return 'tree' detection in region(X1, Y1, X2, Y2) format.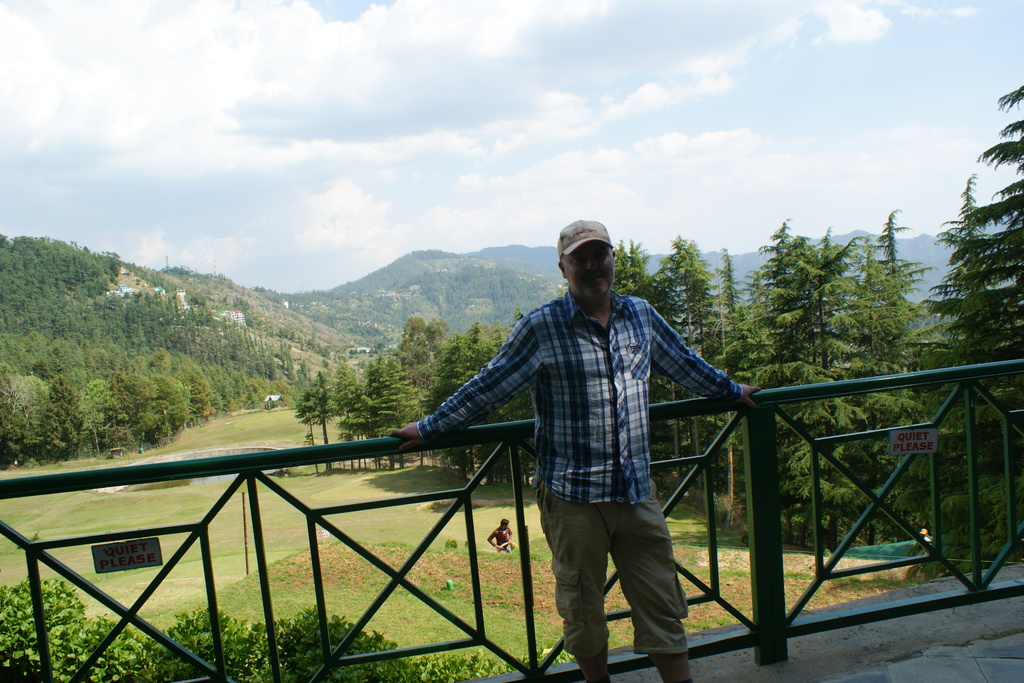
region(918, 82, 1023, 359).
